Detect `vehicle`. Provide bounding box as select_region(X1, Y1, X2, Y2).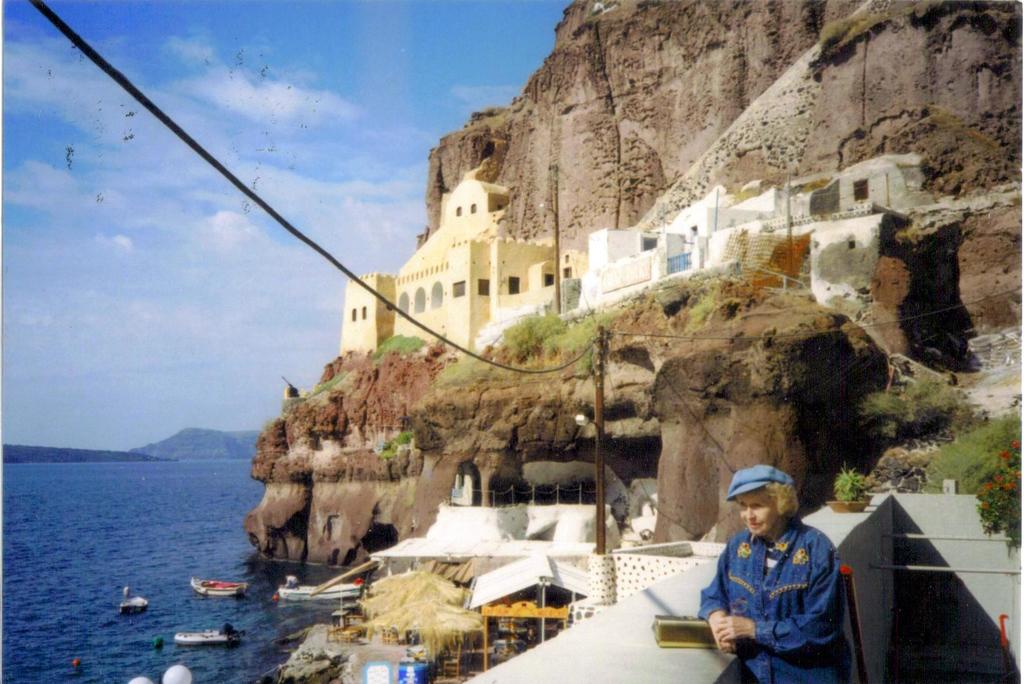
select_region(169, 630, 239, 652).
